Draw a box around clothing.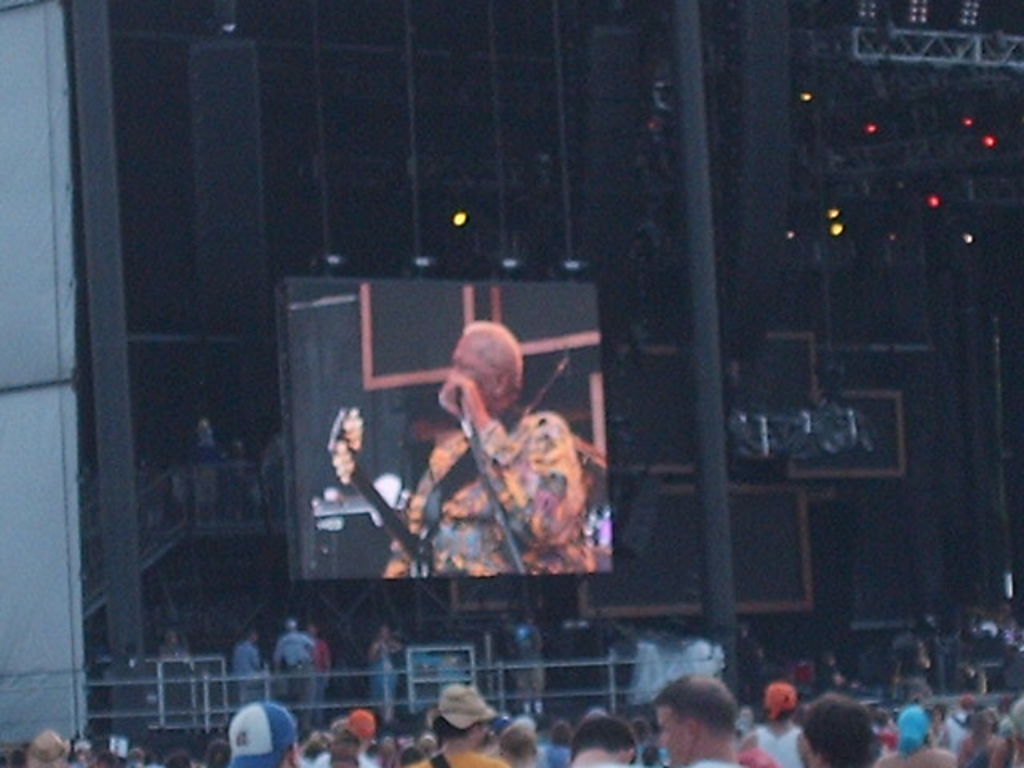
{"x1": 267, "y1": 635, "x2": 310, "y2": 718}.
